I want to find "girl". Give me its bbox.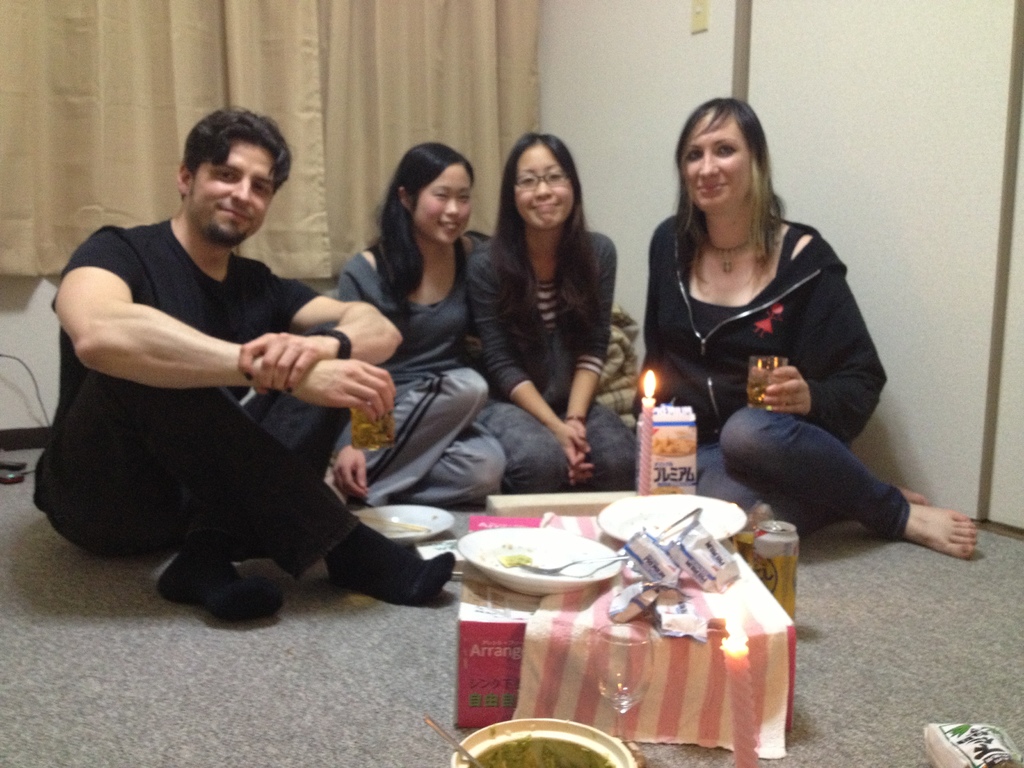
l=467, t=122, r=640, b=490.
